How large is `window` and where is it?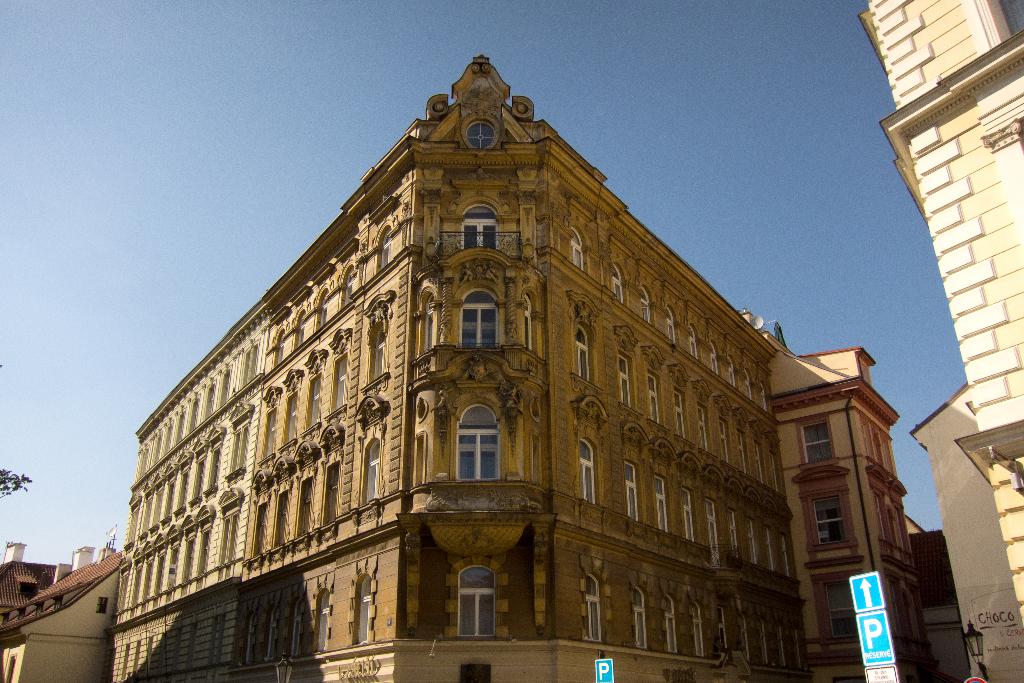
Bounding box: locate(673, 390, 684, 439).
